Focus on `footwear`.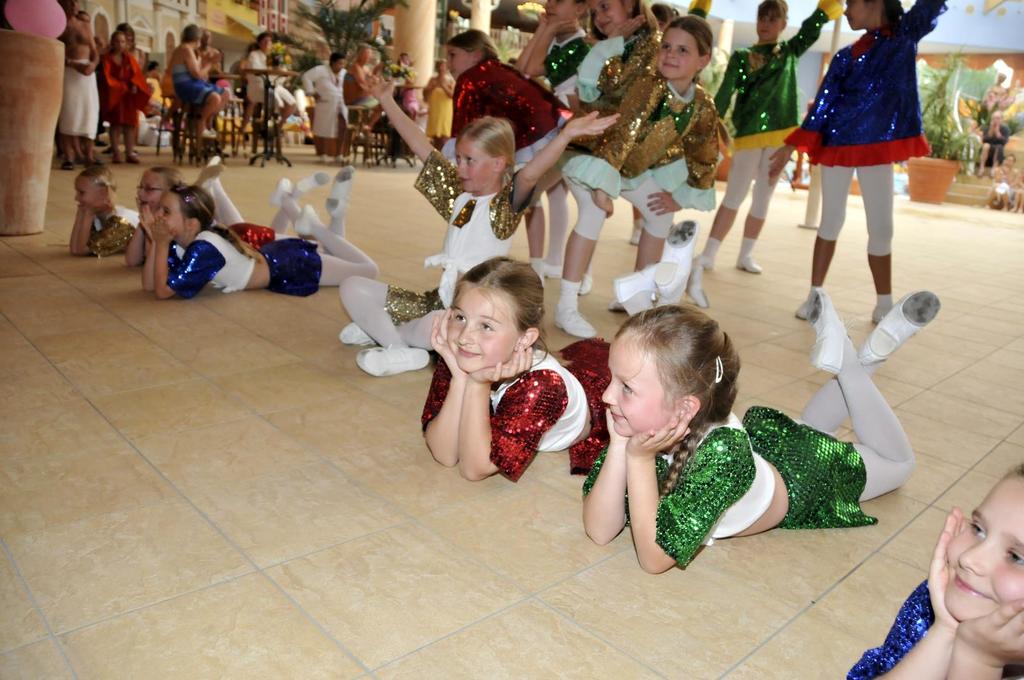
Focused at x1=733, y1=255, x2=760, y2=273.
